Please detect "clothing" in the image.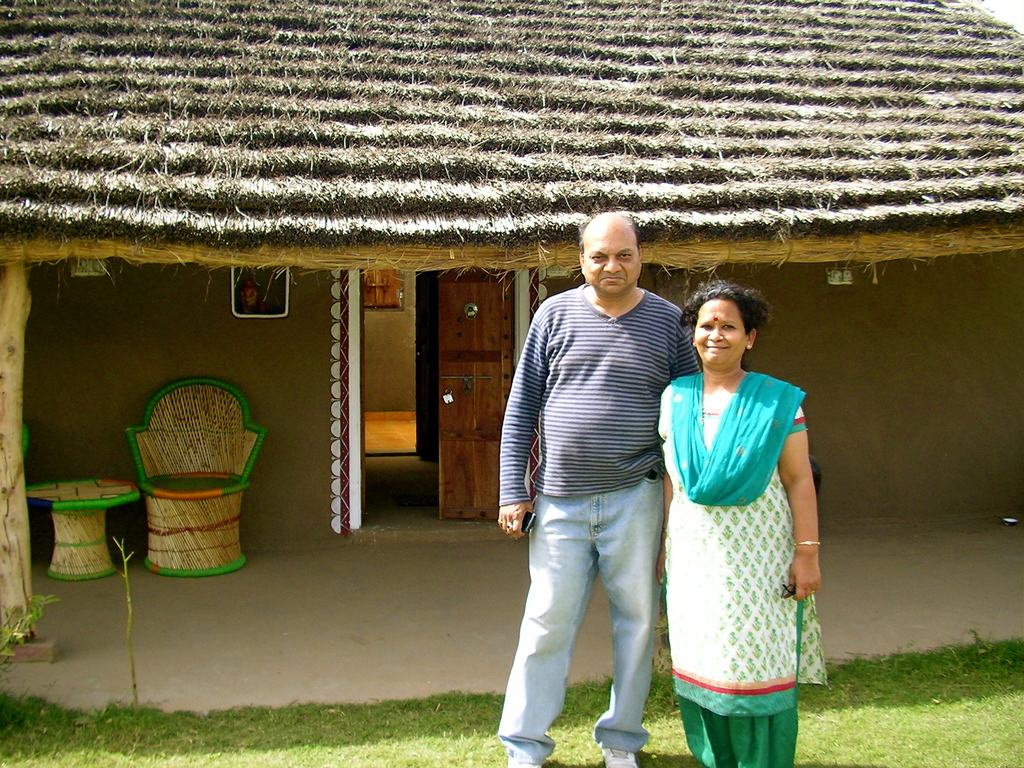
region(494, 285, 703, 752).
